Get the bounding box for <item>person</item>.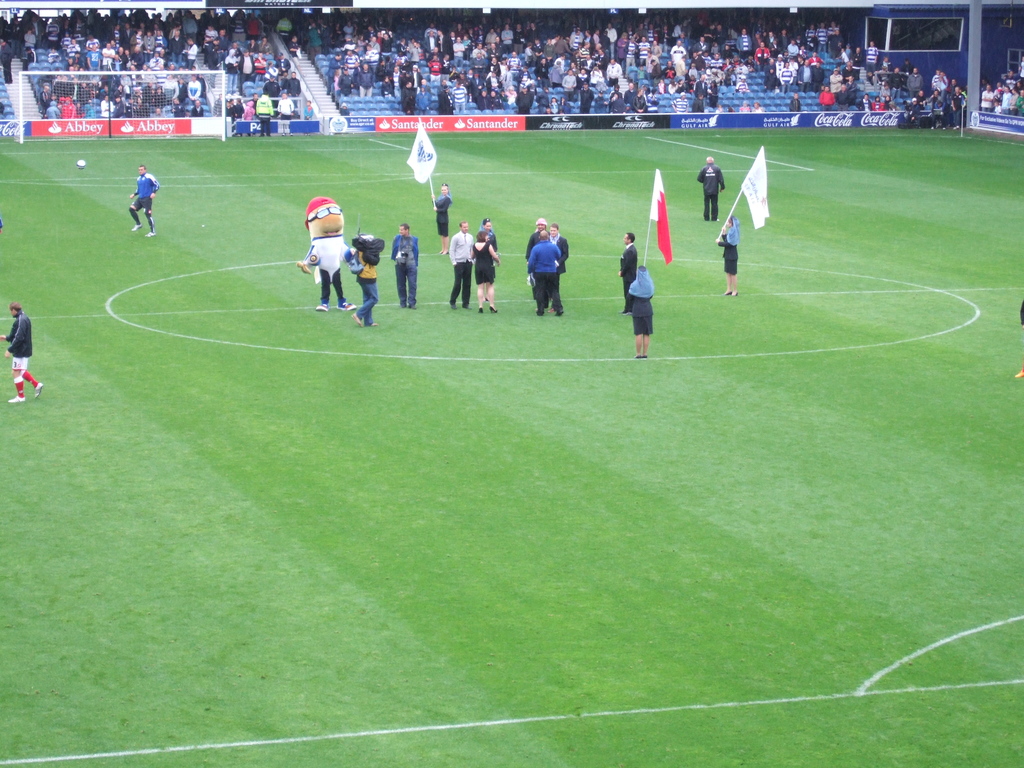
[525,234,563,312].
